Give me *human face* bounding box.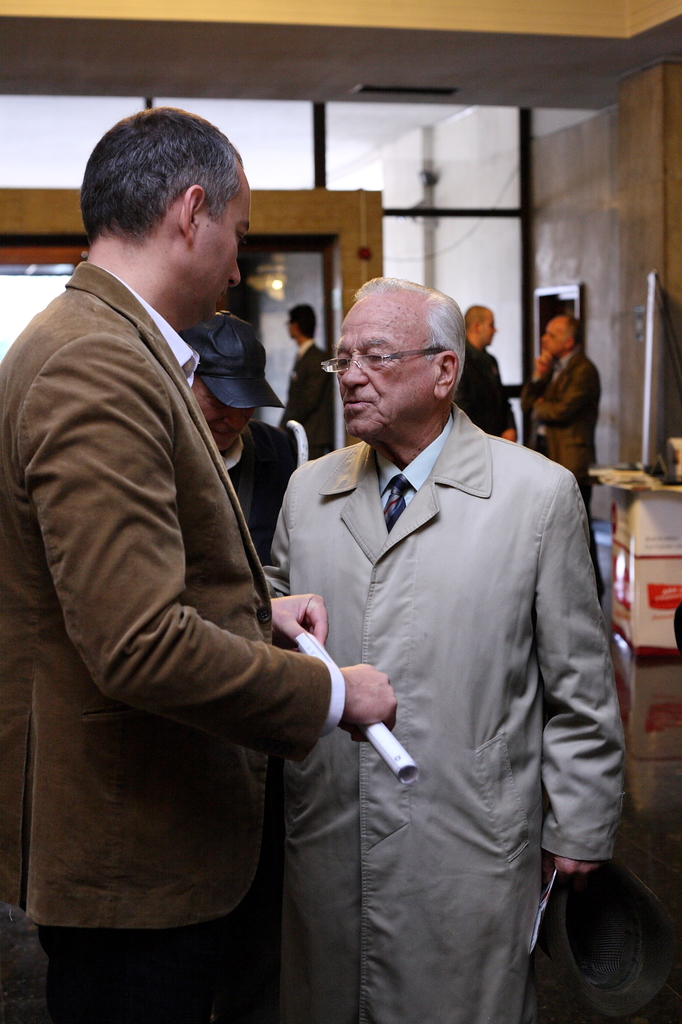
region(189, 194, 256, 325).
